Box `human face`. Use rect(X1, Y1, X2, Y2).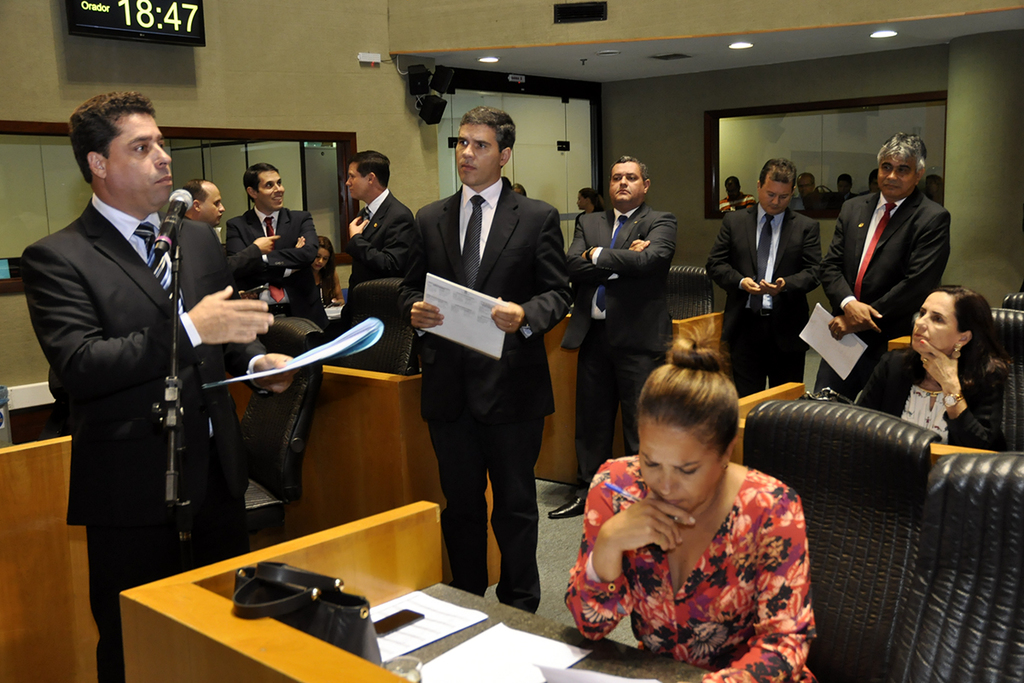
rect(105, 99, 175, 215).
